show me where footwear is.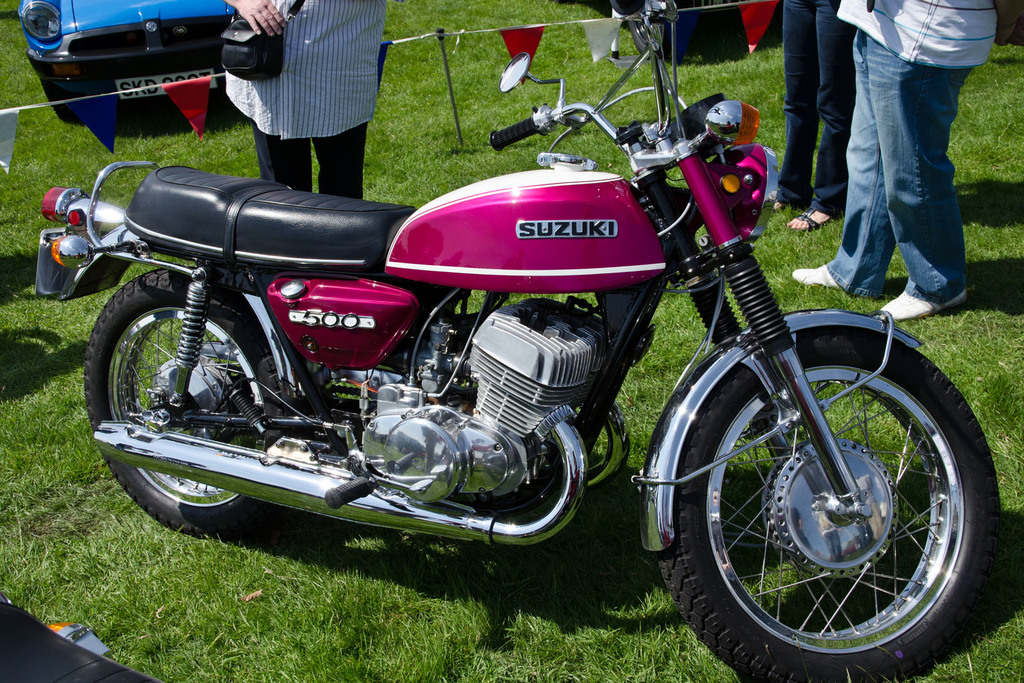
footwear is at rect(871, 283, 976, 319).
